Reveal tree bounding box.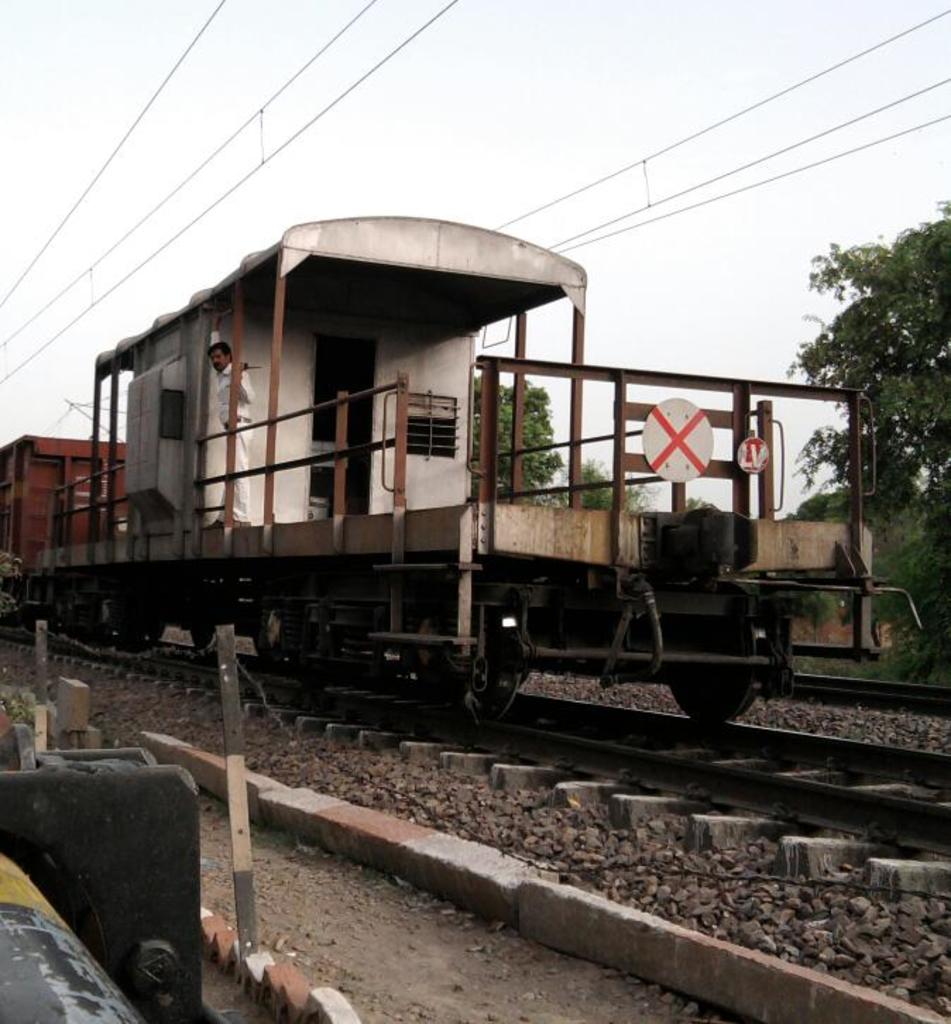
Revealed: (777, 474, 950, 695).
